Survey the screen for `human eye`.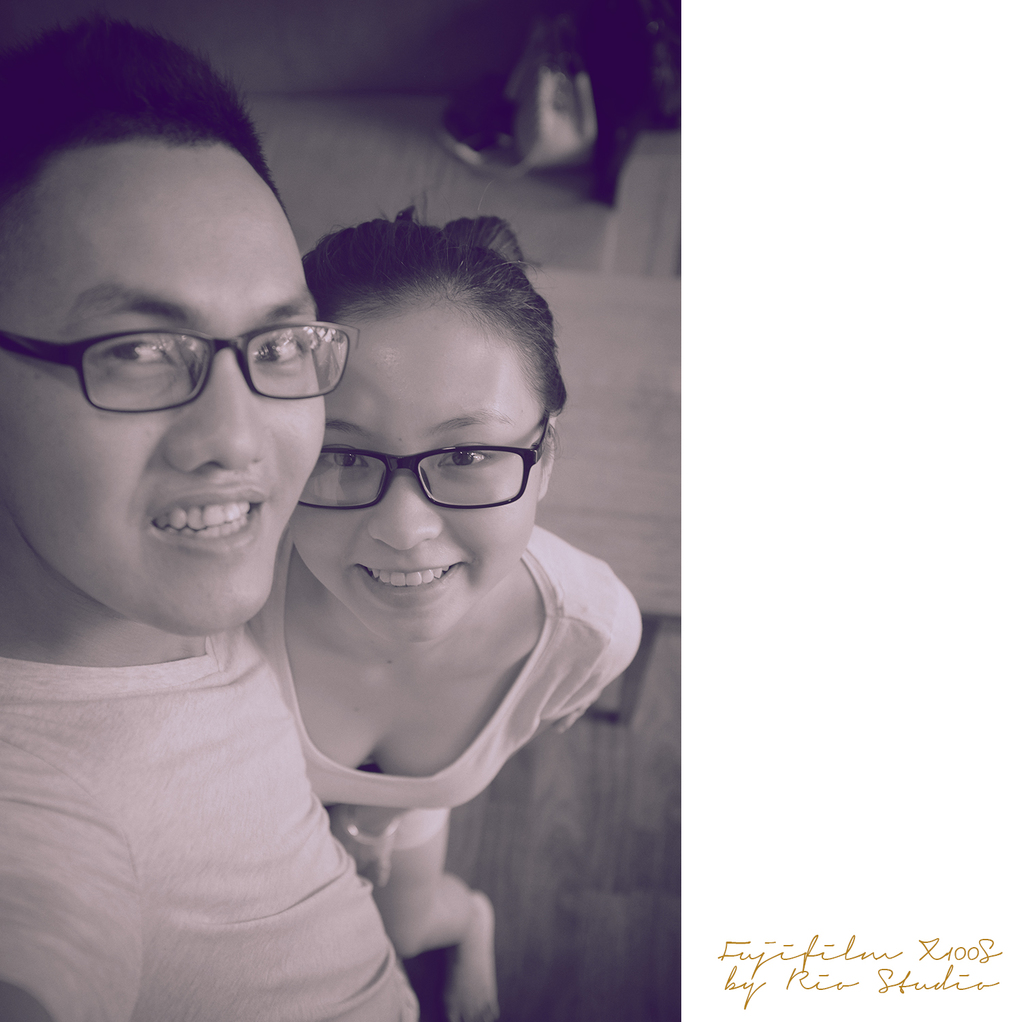
Survey found: bbox=[438, 439, 499, 474].
